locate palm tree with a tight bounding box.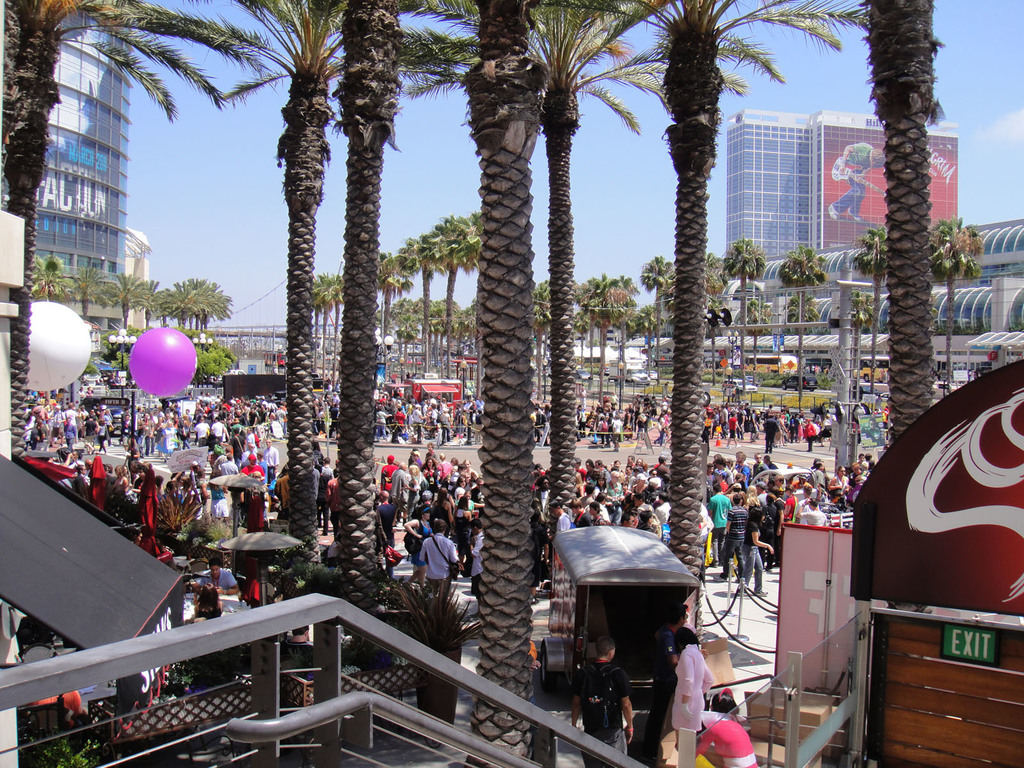
region(695, 248, 726, 349).
